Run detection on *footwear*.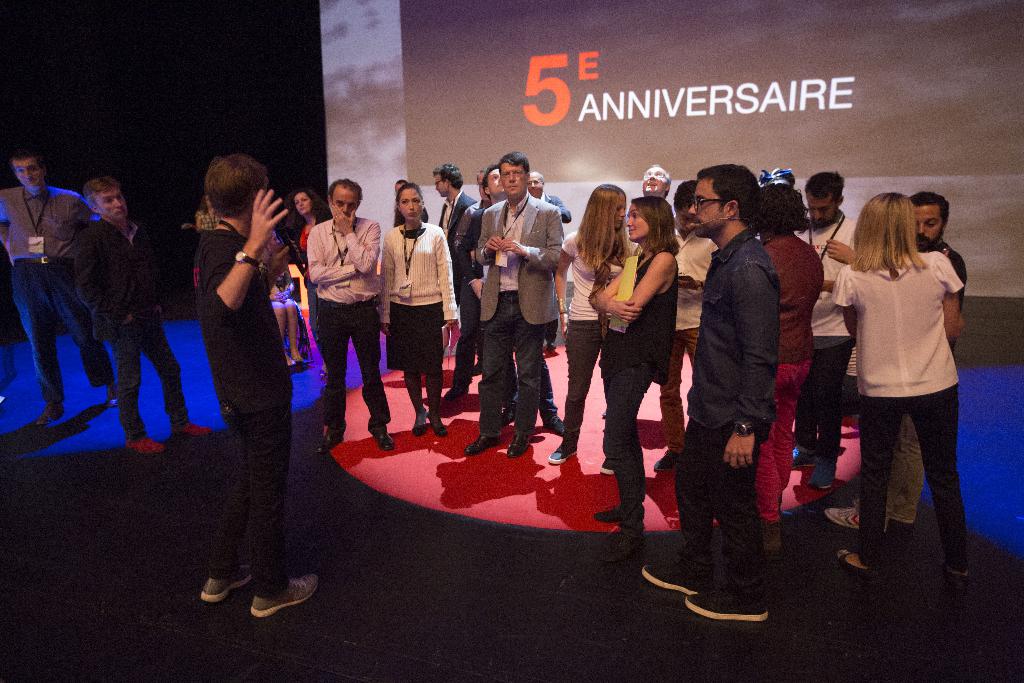
Result: box(640, 558, 719, 588).
